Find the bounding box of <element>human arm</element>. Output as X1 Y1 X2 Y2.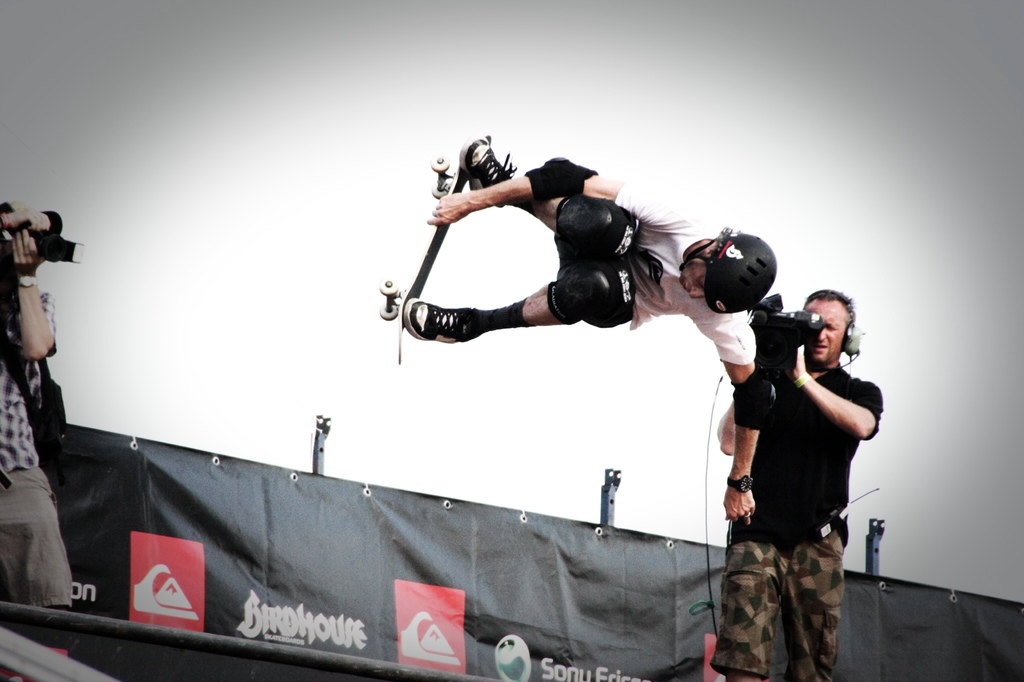
0 199 67 240.
